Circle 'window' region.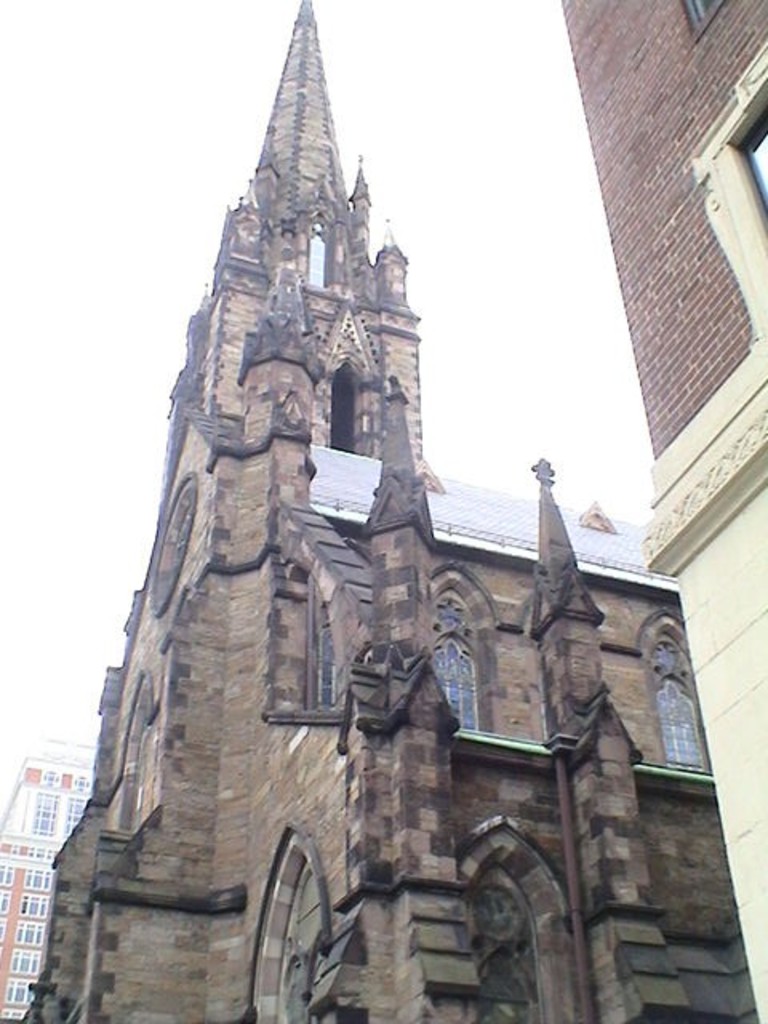
Region: [x1=693, y1=37, x2=766, y2=346].
